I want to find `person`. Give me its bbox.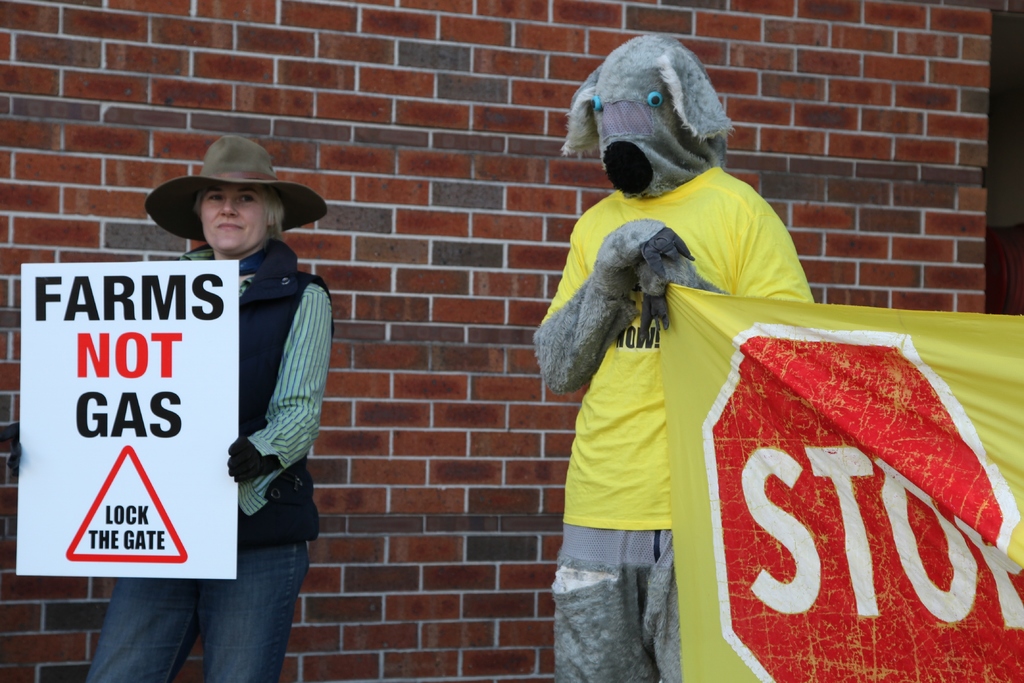
bbox(534, 29, 809, 681).
